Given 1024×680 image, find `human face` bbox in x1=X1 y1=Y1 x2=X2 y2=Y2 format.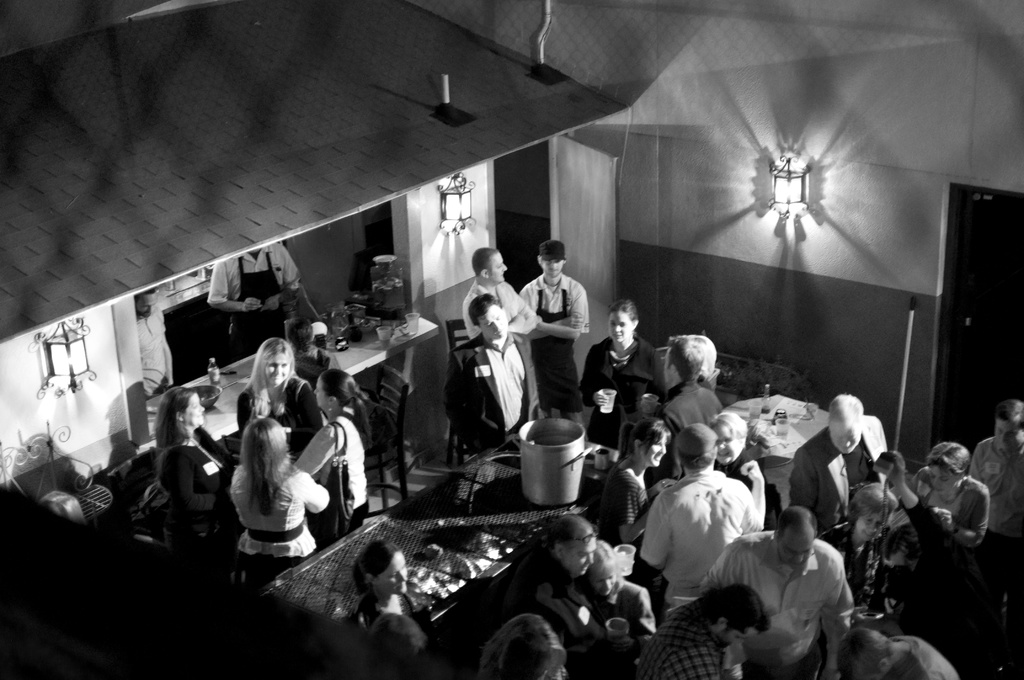
x1=380 y1=549 x2=408 y2=592.
